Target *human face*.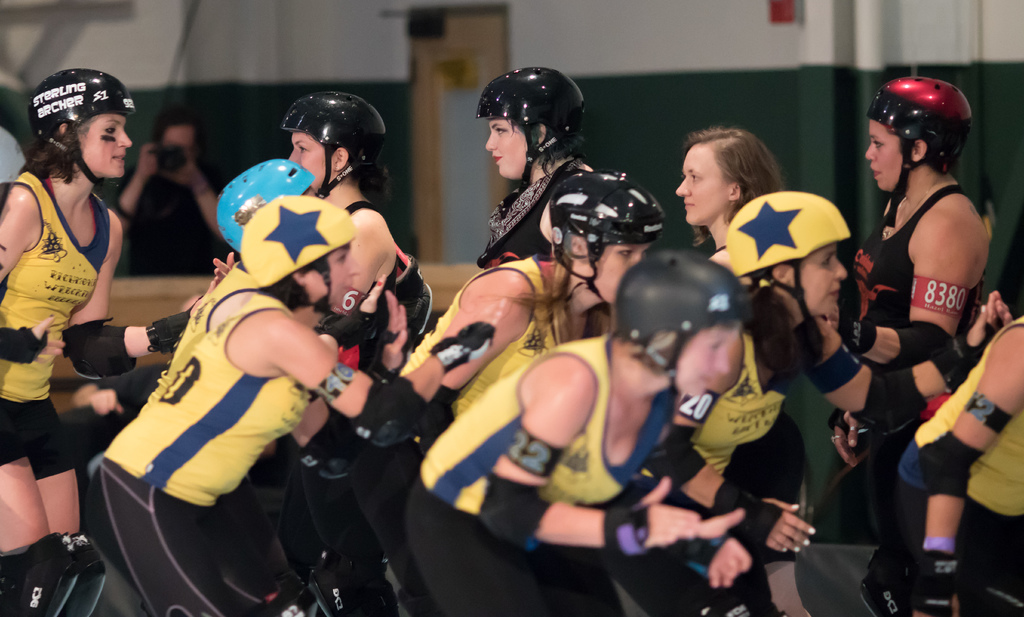
Target region: {"x1": 678, "y1": 143, "x2": 737, "y2": 227}.
